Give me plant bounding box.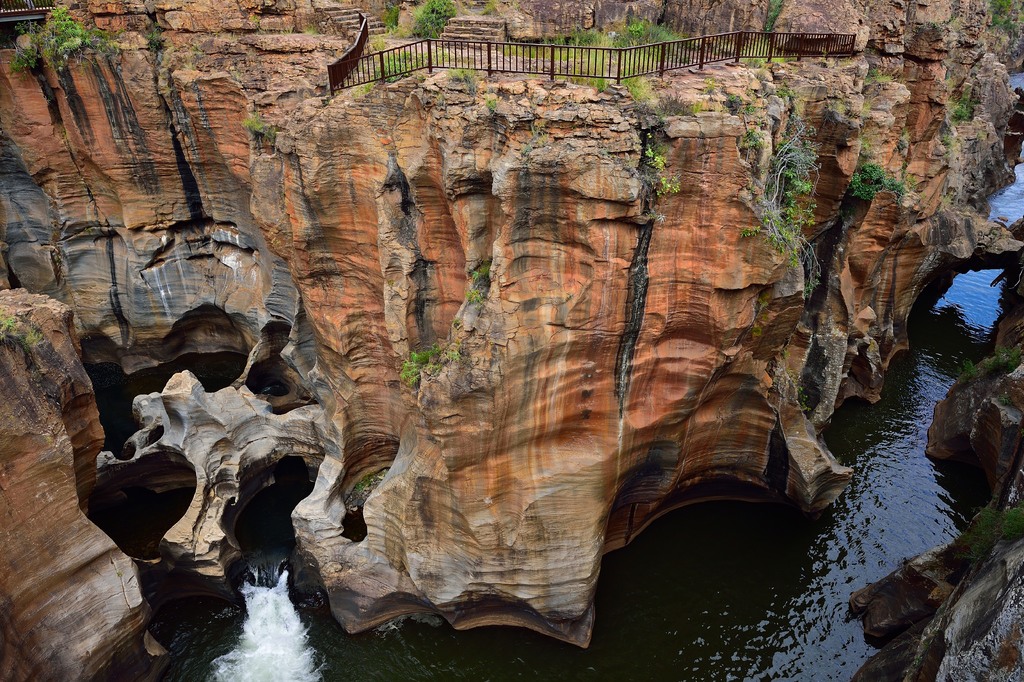
<box>434,347,443,360</box>.
